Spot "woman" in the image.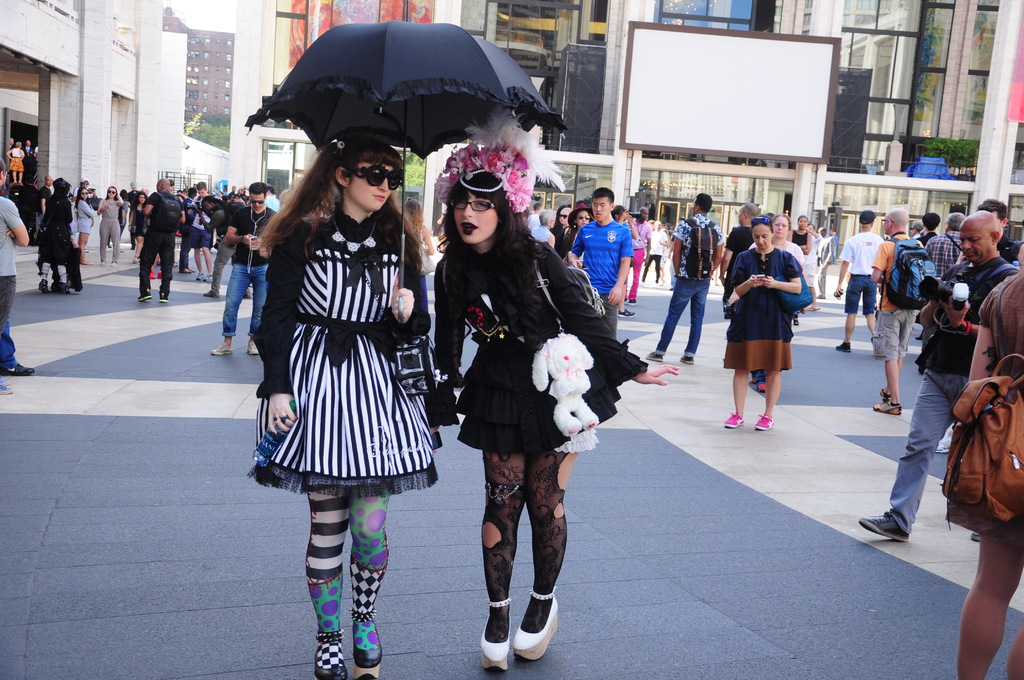
"woman" found at <bbox>97, 182, 123, 266</bbox>.
